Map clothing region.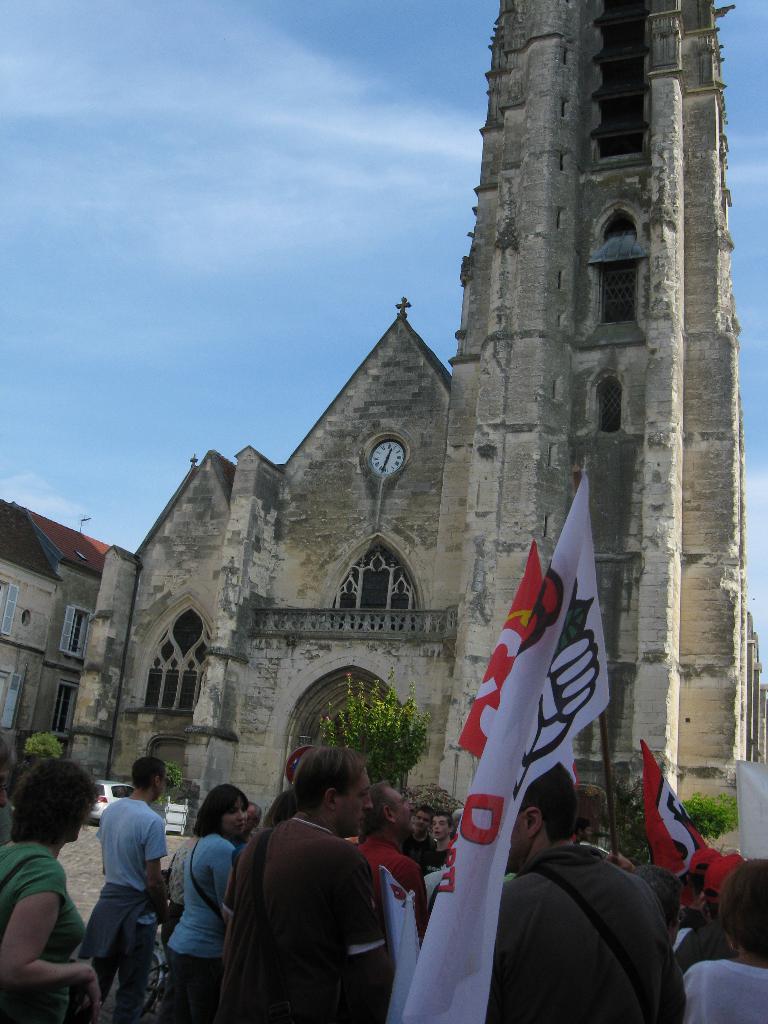
Mapped to <bbox>481, 834, 670, 1021</bbox>.
